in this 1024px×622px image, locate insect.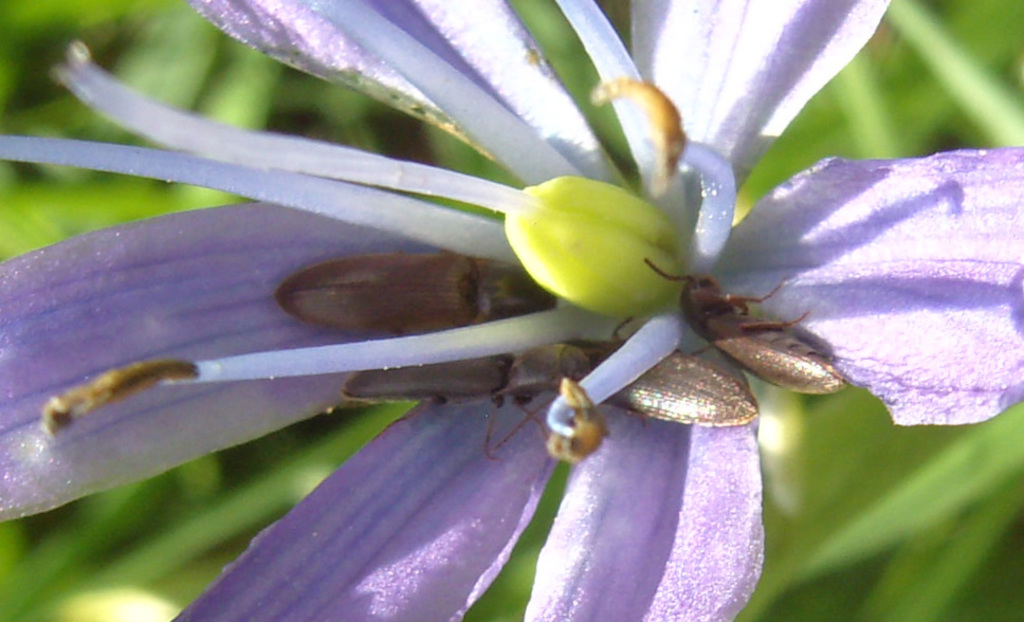
Bounding box: pyautogui.locateOnScreen(547, 378, 610, 461).
